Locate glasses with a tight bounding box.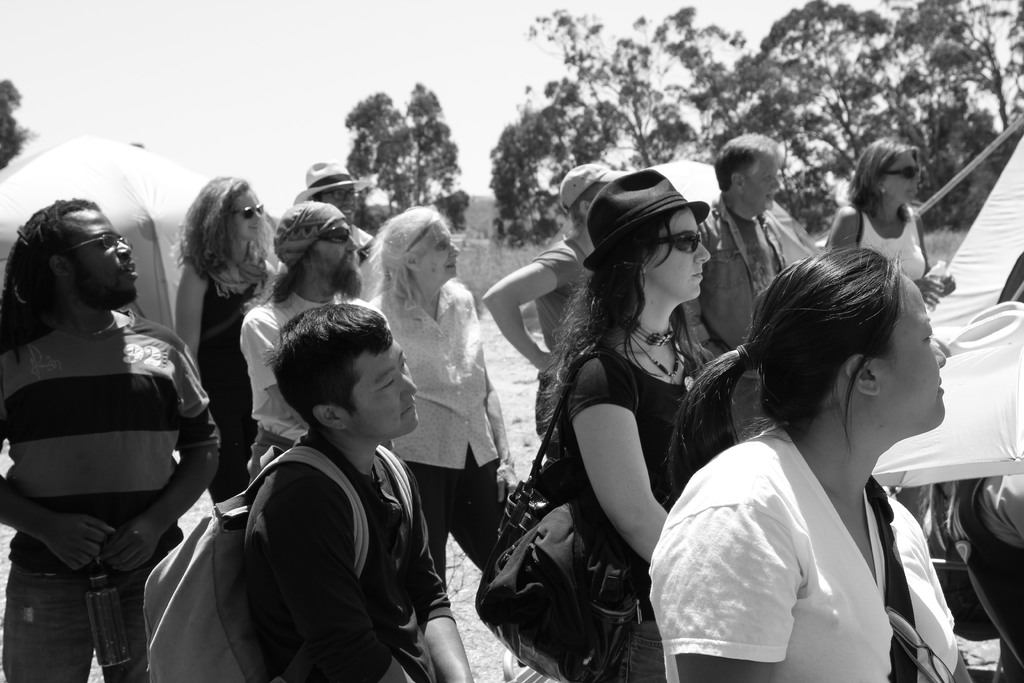
box=[54, 229, 130, 251].
